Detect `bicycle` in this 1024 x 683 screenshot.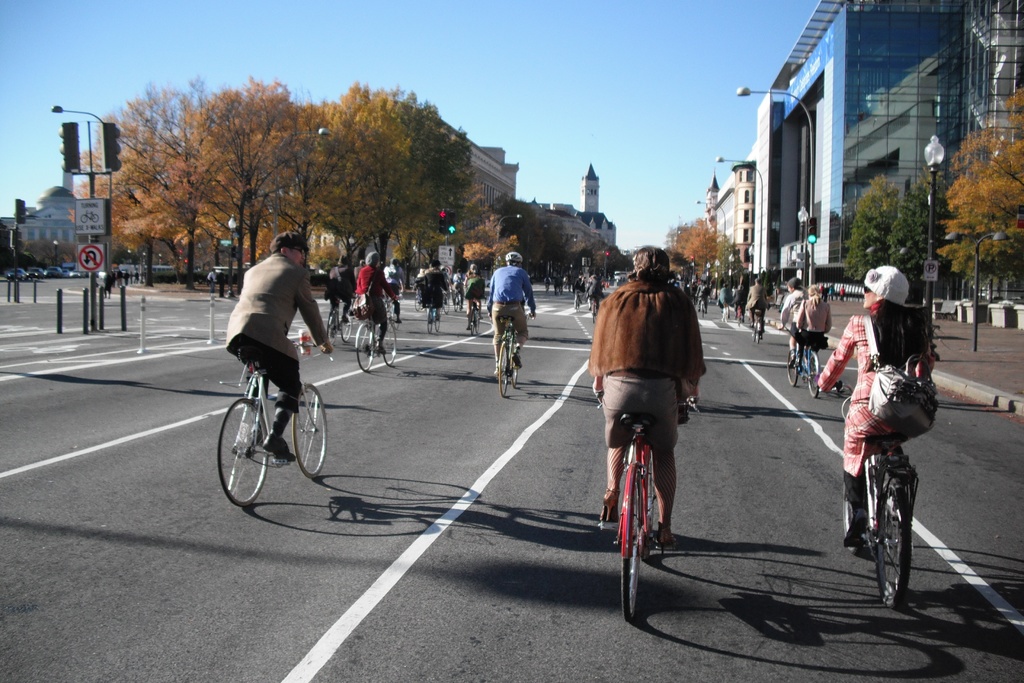
Detection: Rect(467, 302, 483, 332).
